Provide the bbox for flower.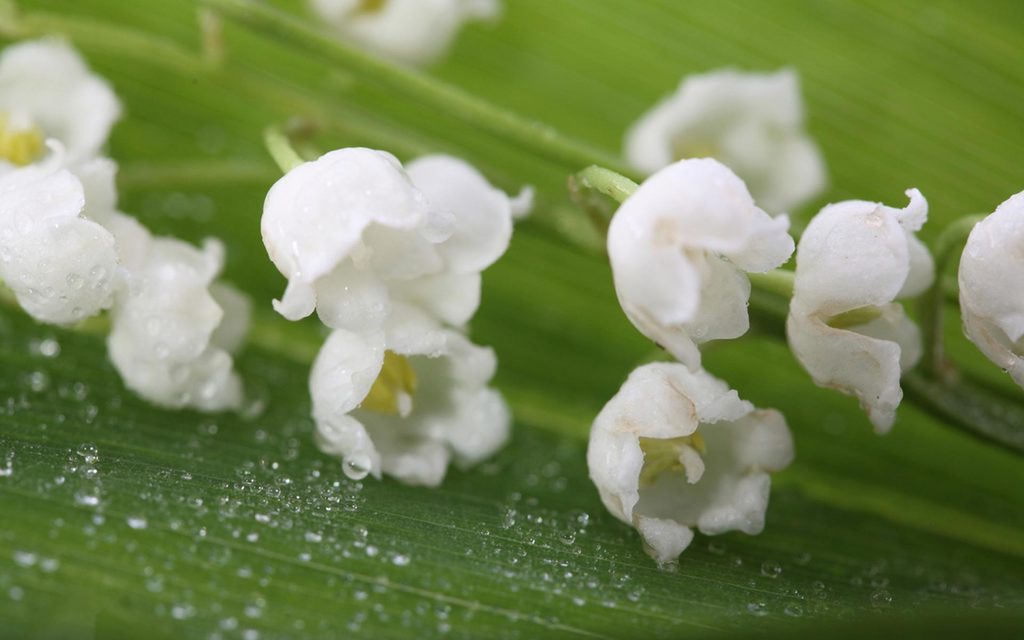
region(108, 243, 259, 420).
